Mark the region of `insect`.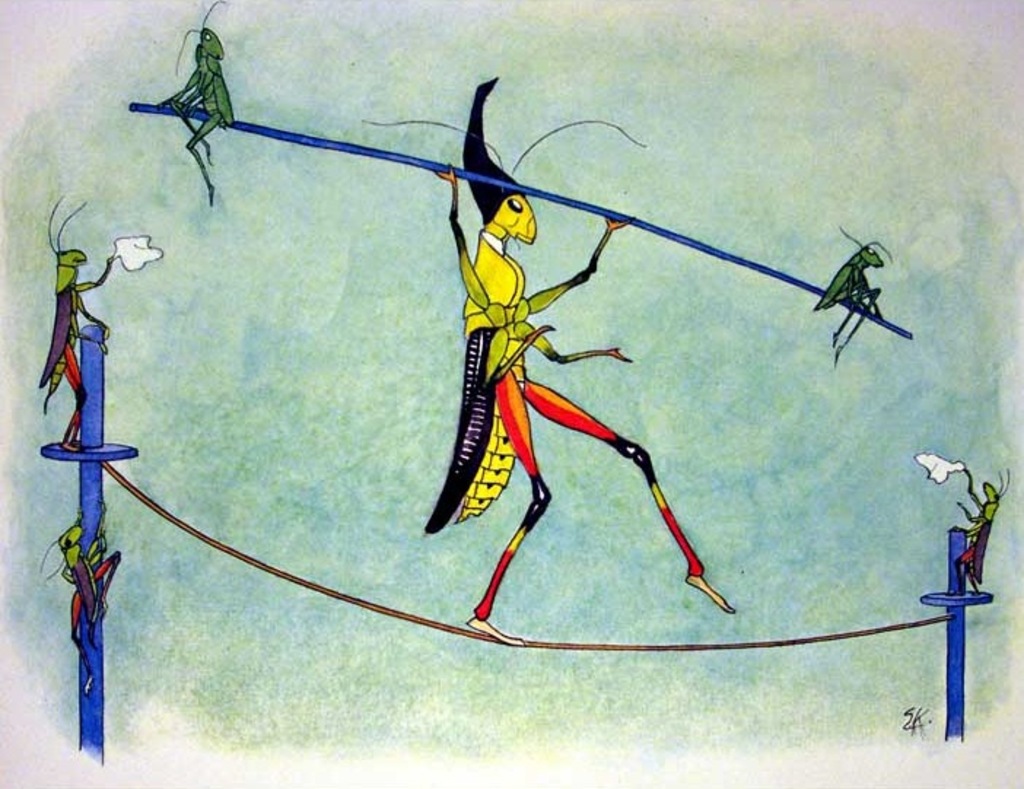
Region: {"x1": 163, "y1": 0, "x2": 238, "y2": 201}.
